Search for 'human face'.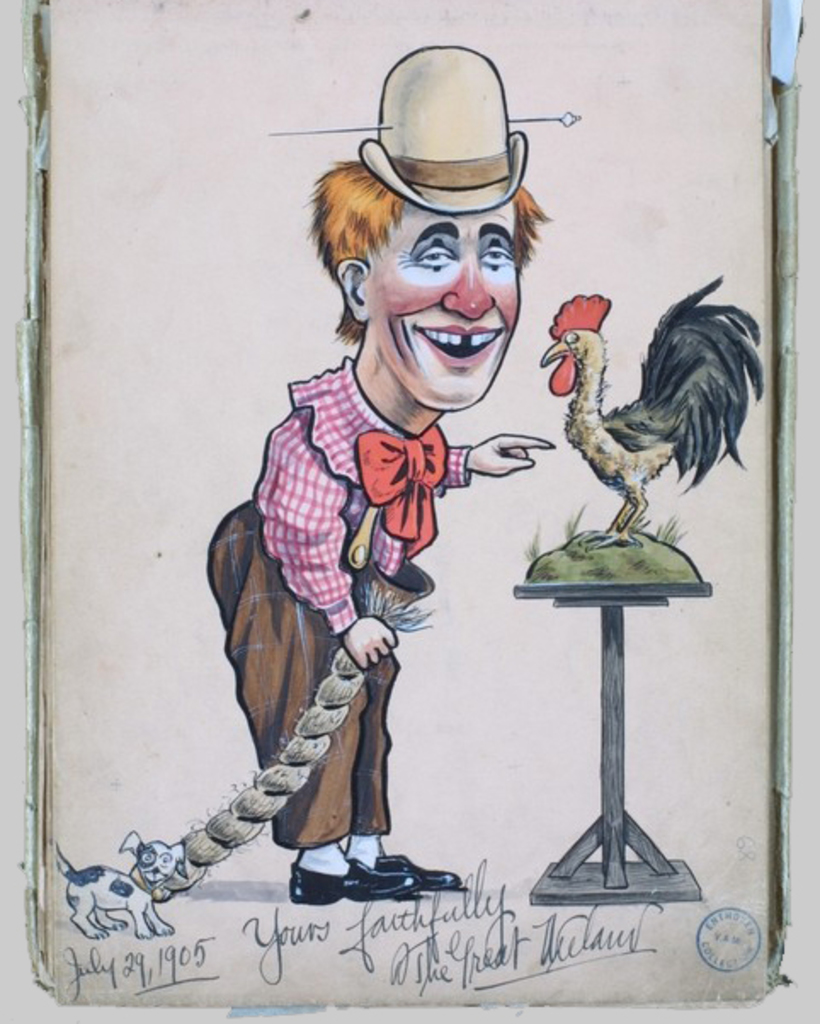
Found at (x1=362, y1=206, x2=517, y2=413).
